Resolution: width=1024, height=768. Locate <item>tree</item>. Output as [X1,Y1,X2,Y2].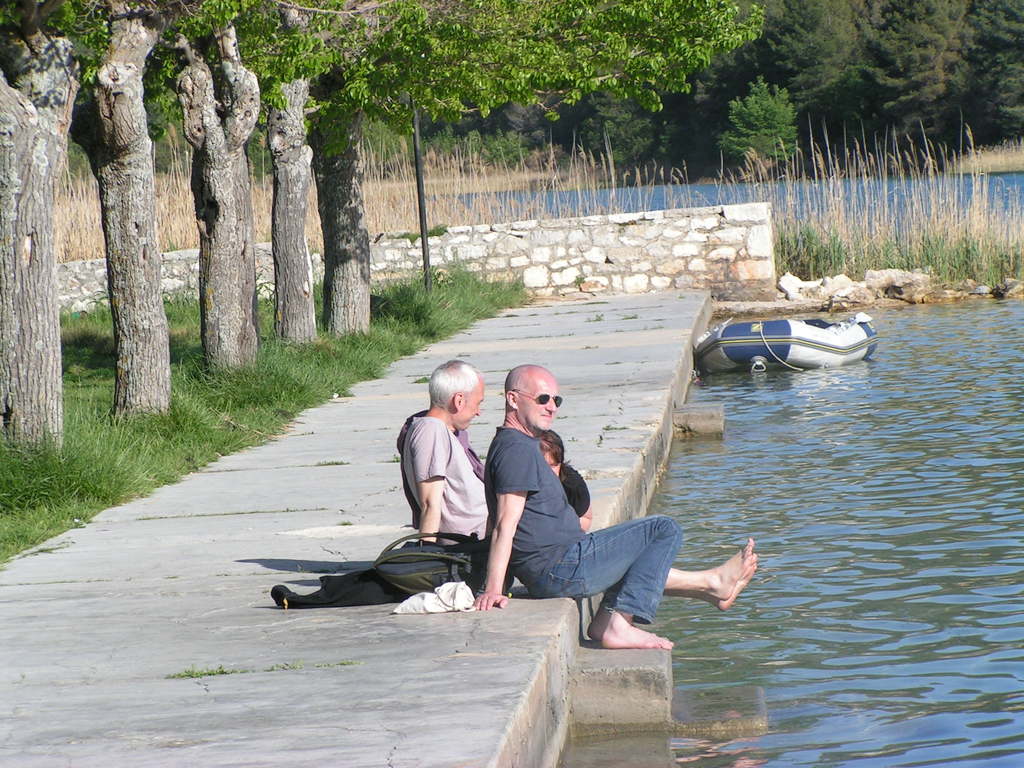
[715,75,797,183].
